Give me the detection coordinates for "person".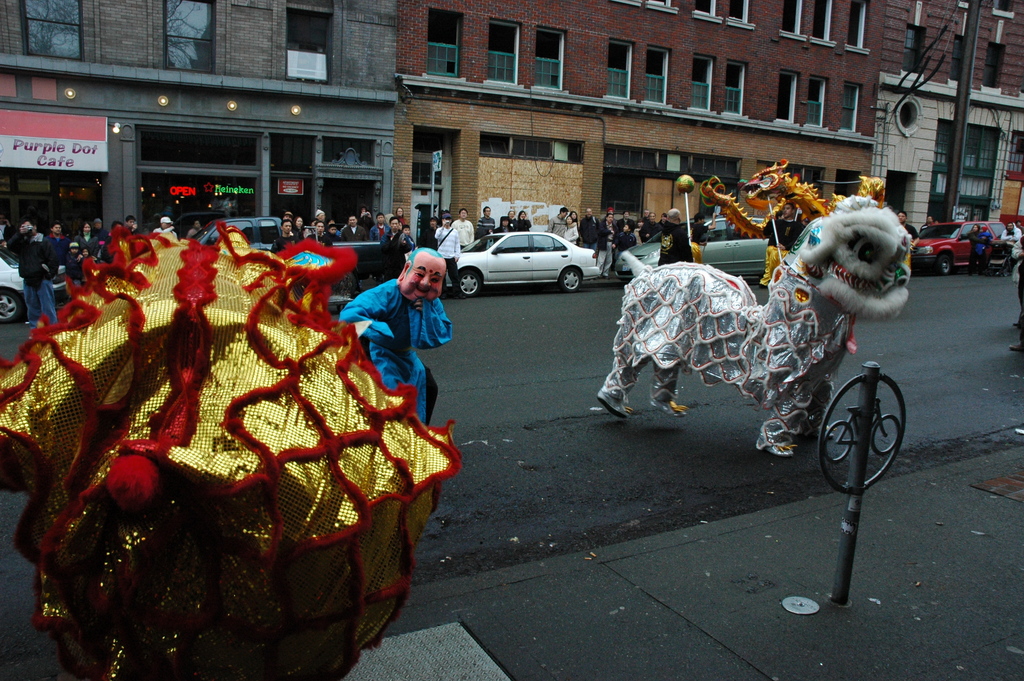
pyautogui.locateOnScreen(891, 210, 922, 253).
